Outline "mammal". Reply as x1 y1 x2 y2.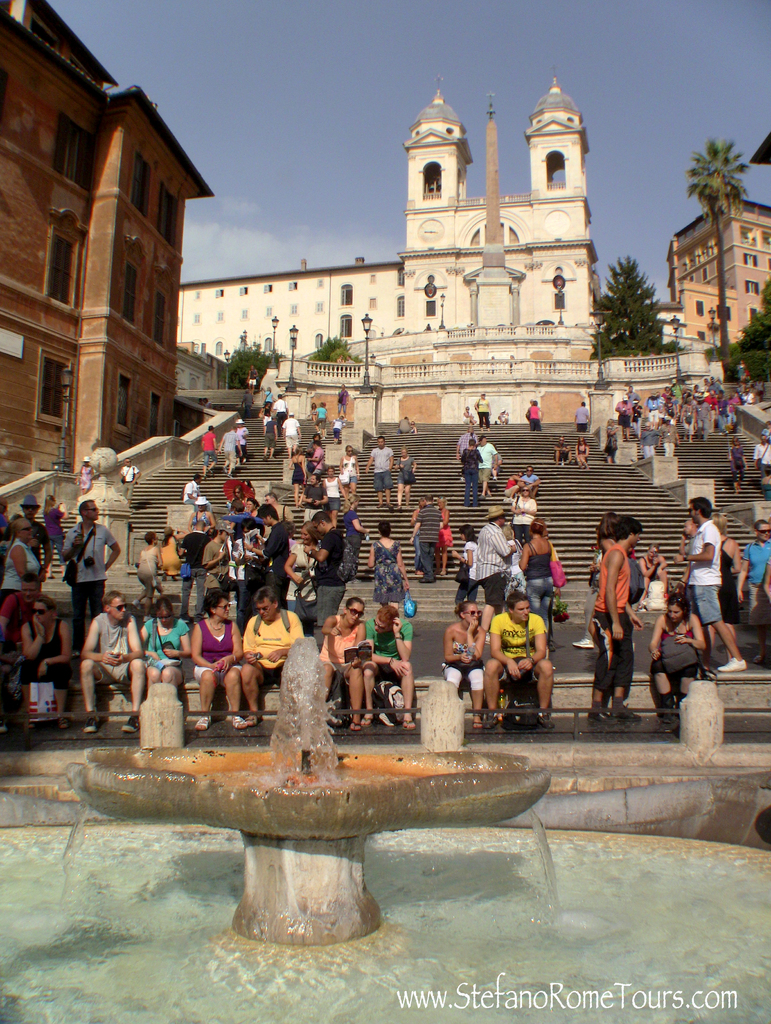
364 517 411 612.
